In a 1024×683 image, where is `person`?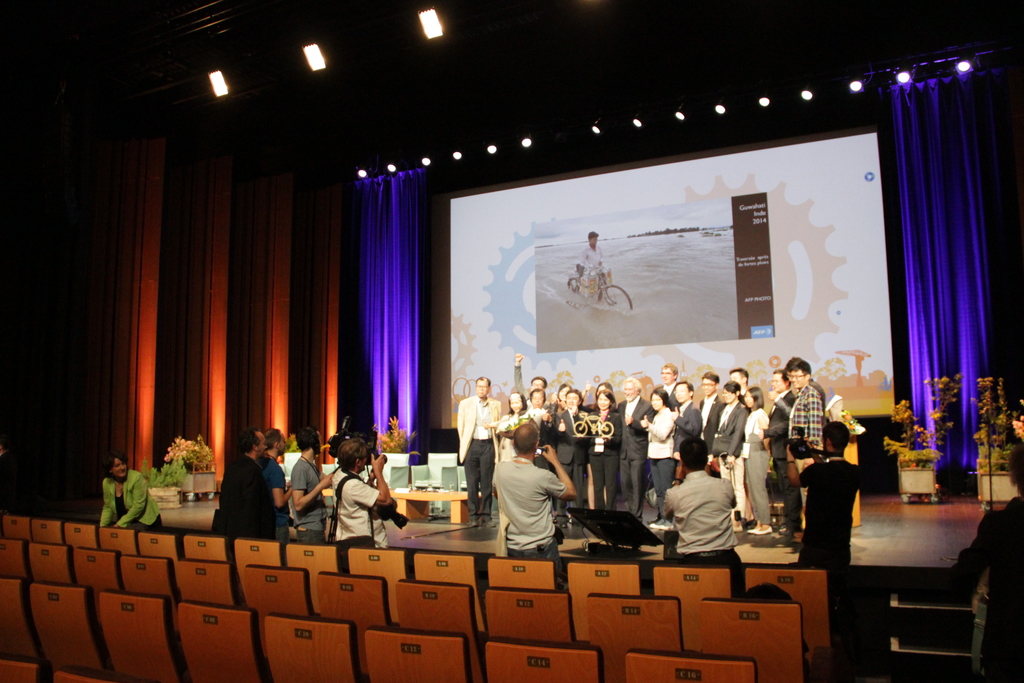
<bbox>795, 423, 865, 561</bbox>.
